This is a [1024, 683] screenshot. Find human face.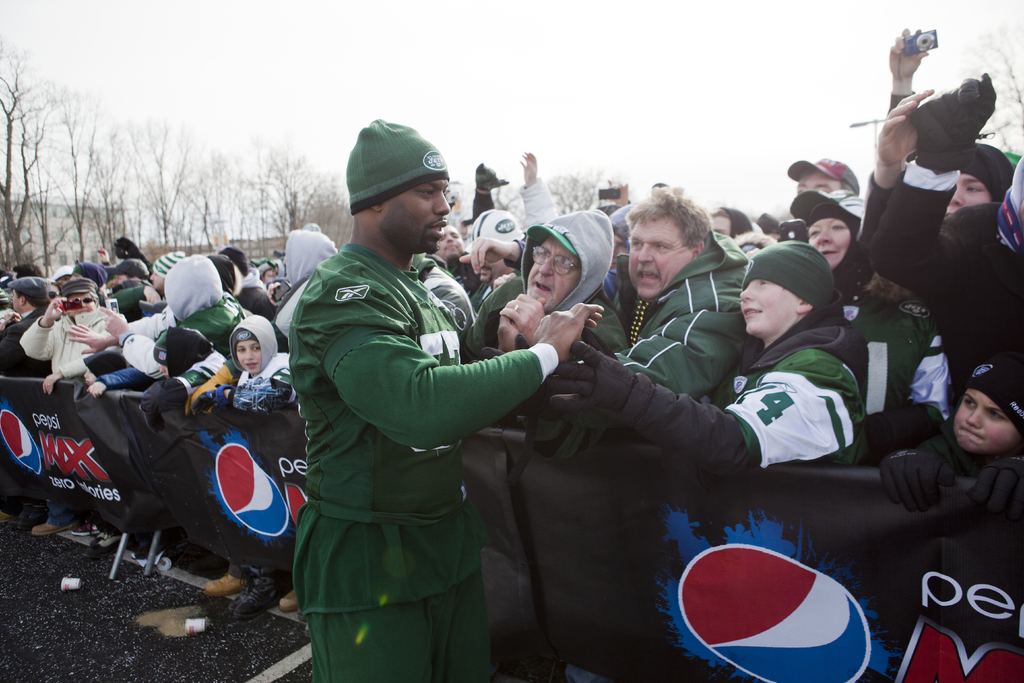
Bounding box: [808,217,849,266].
